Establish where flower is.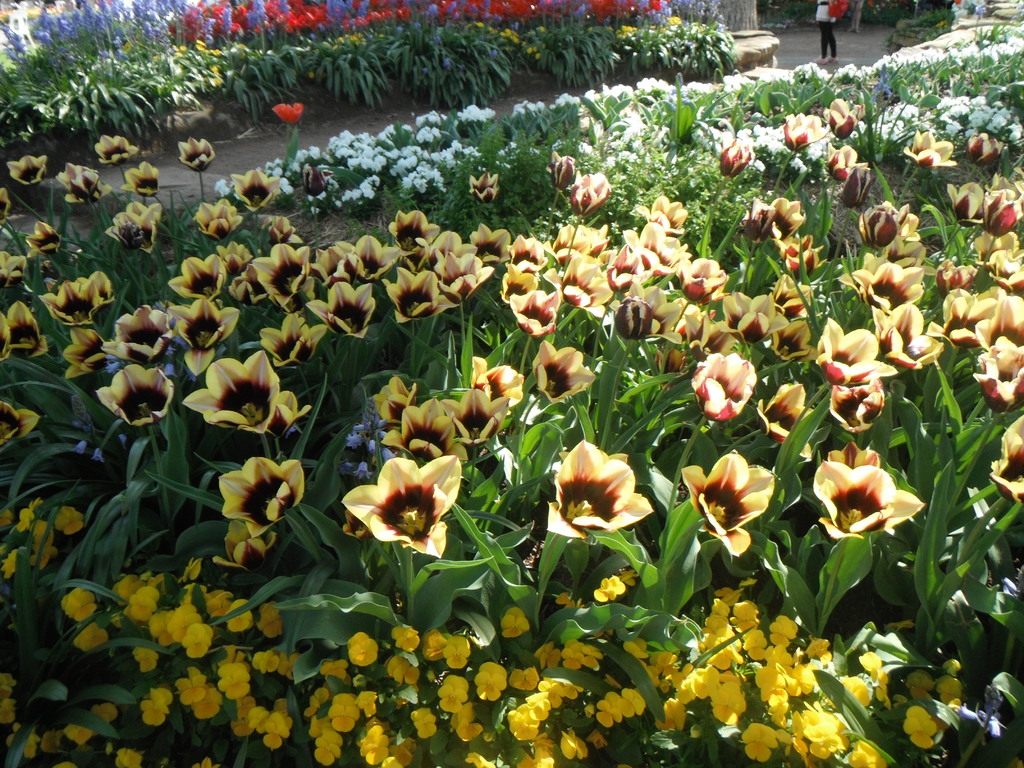
Established at Rect(166, 253, 227, 302).
